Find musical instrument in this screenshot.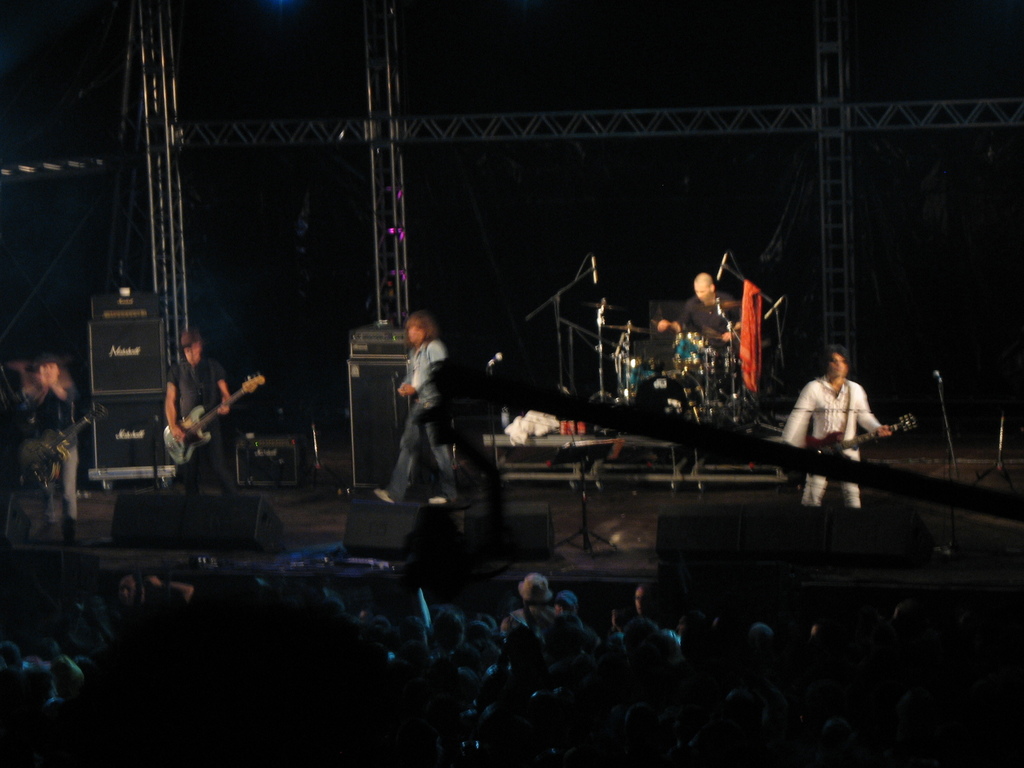
The bounding box for musical instrument is region(633, 367, 711, 429).
